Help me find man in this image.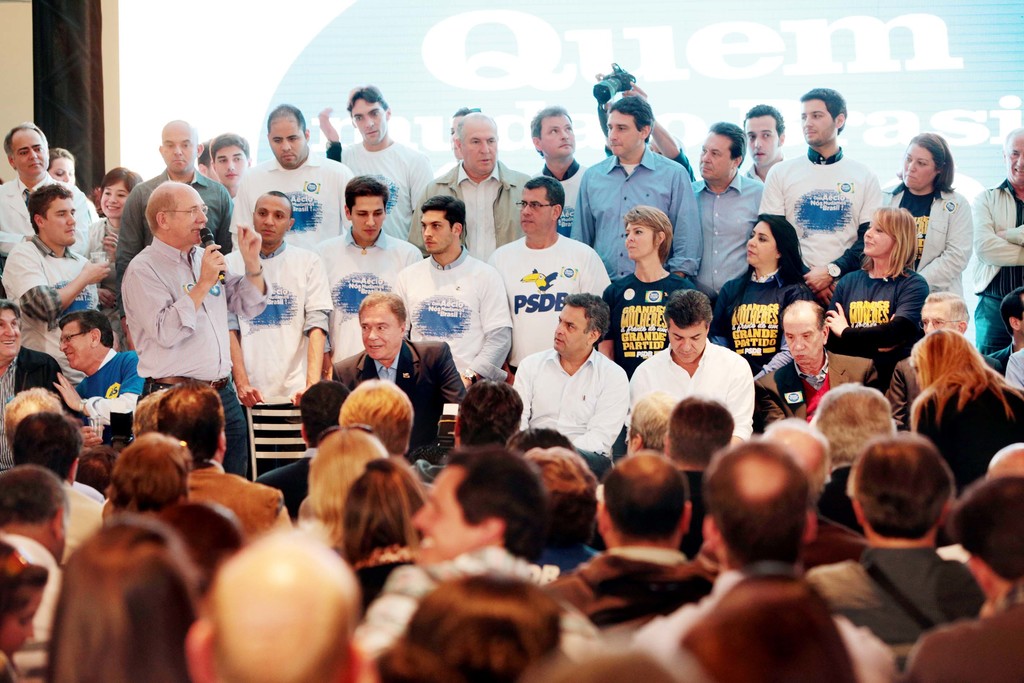
Found it: box=[224, 189, 326, 477].
